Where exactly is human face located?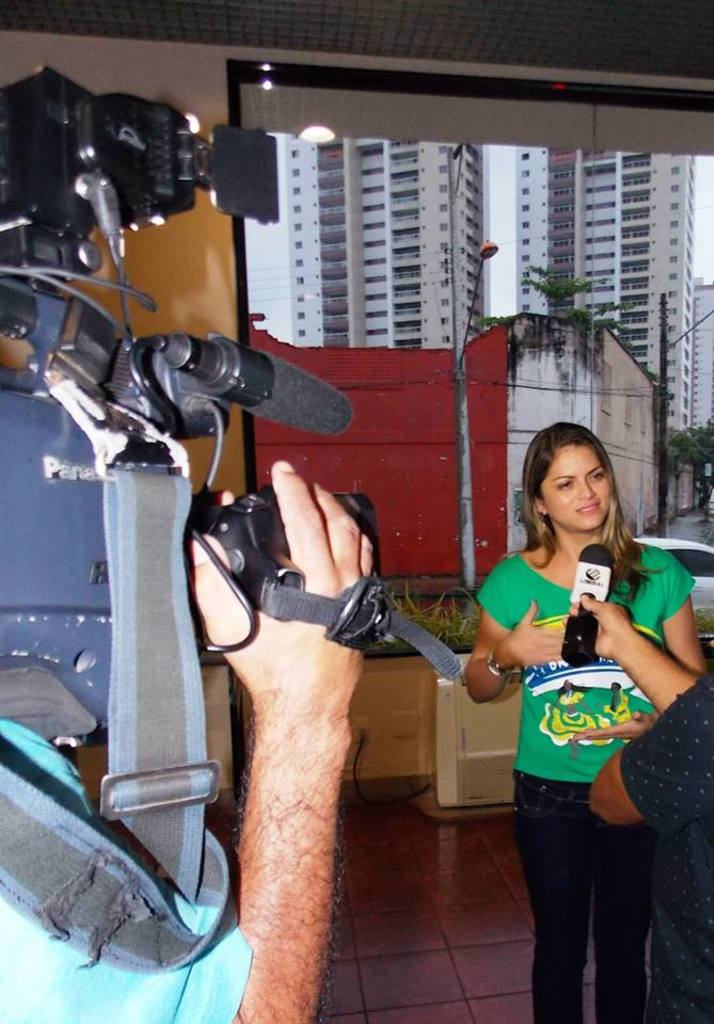
Its bounding box is detection(544, 441, 609, 530).
